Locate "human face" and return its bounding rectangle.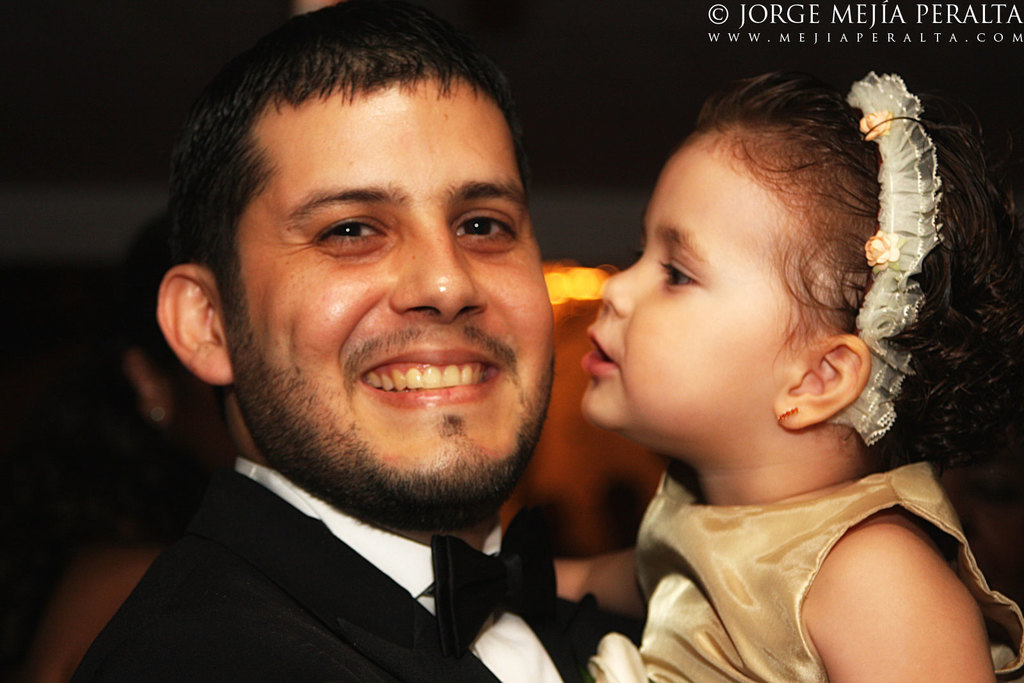
[242,79,554,500].
